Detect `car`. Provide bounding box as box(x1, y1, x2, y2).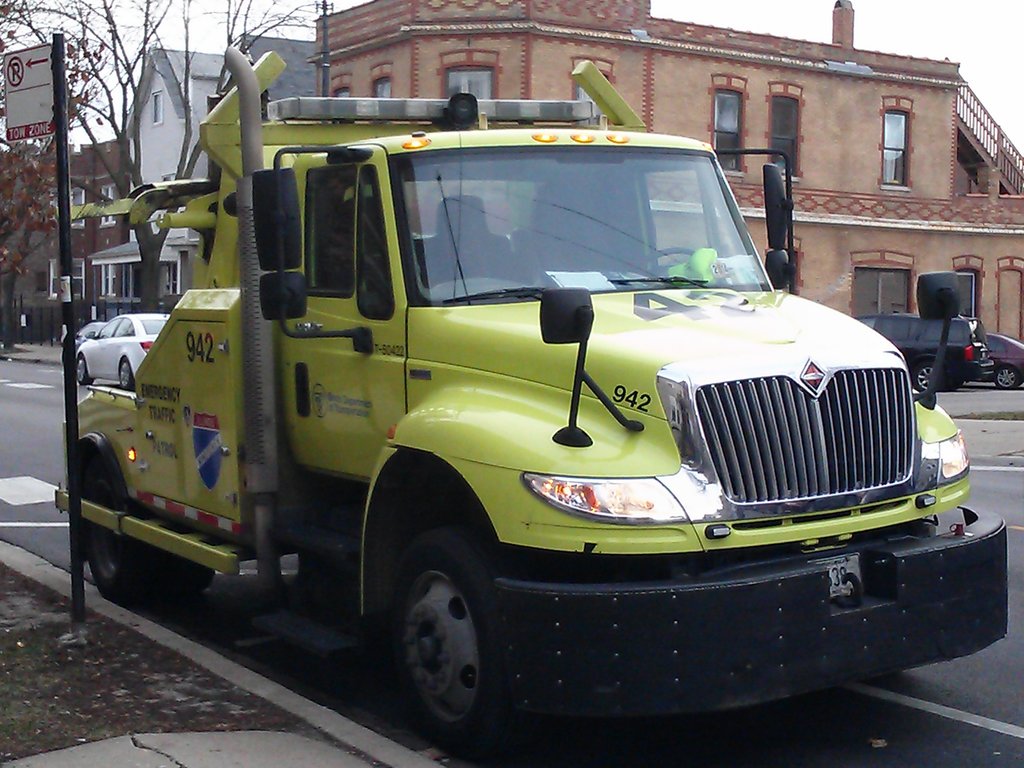
box(854, 308, 993, 393).
